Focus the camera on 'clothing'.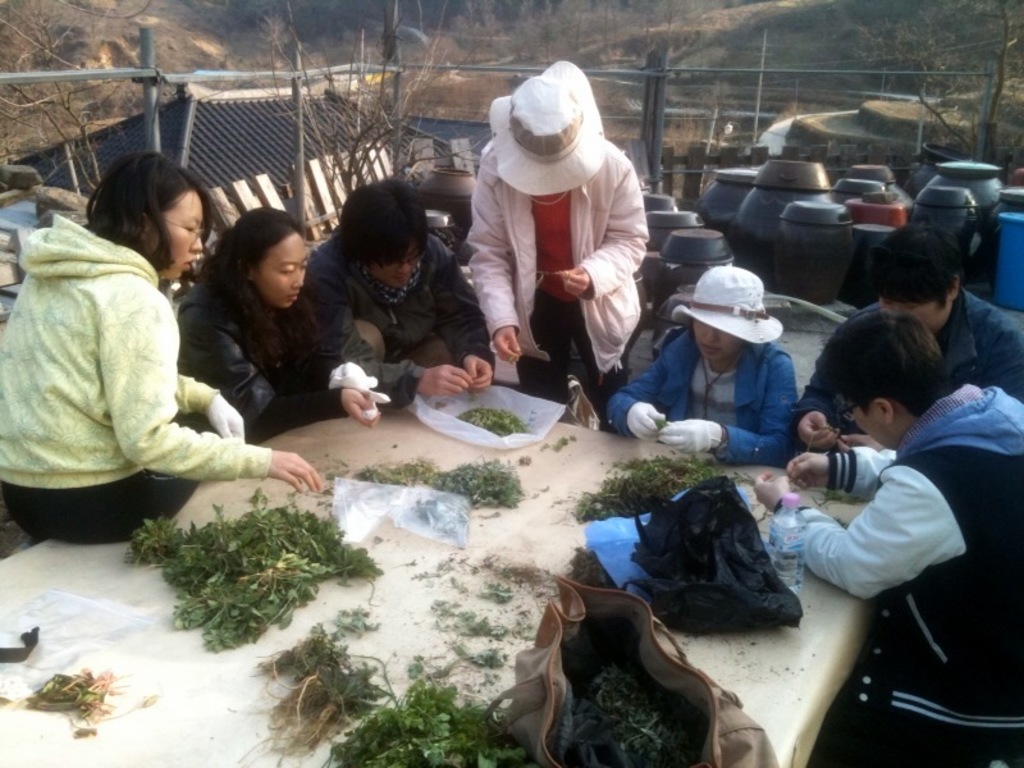
Focus region: (x1=796, y1=285, x2=1023, y2=422).
